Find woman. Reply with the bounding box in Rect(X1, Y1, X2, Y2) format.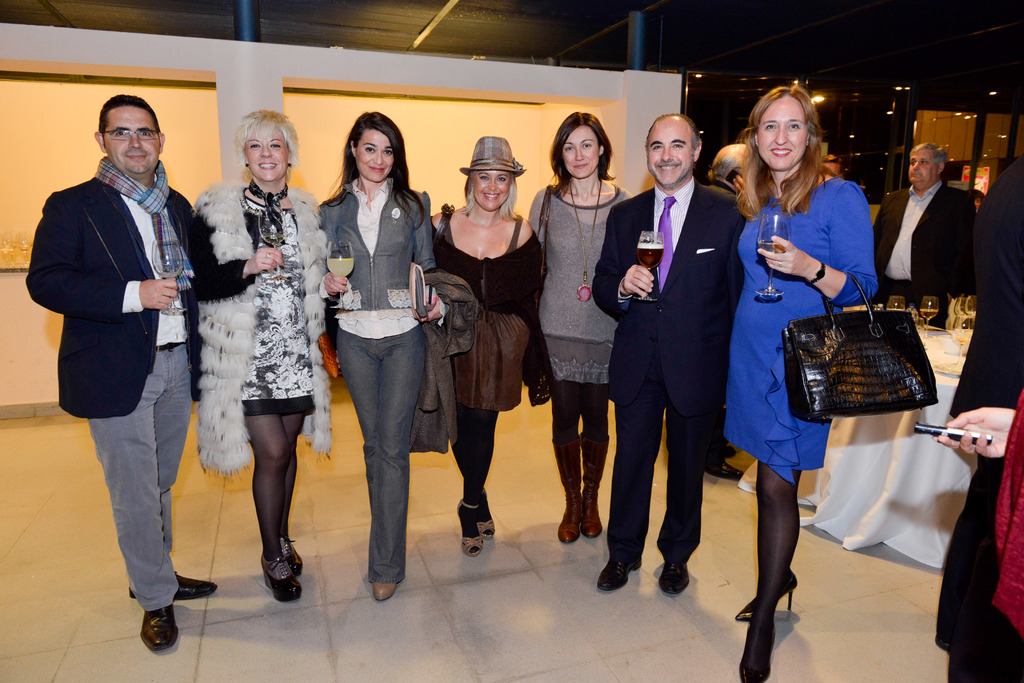
Rect(430, 137, 546, 558).
